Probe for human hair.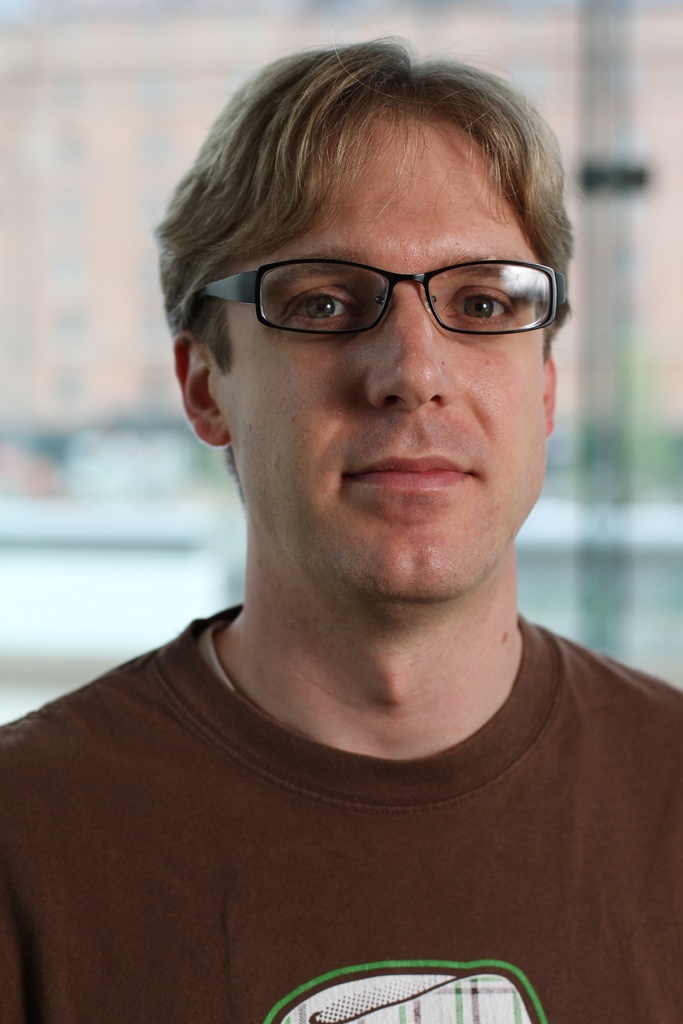
Probe result: bbox(152, 38, 557, 347).
